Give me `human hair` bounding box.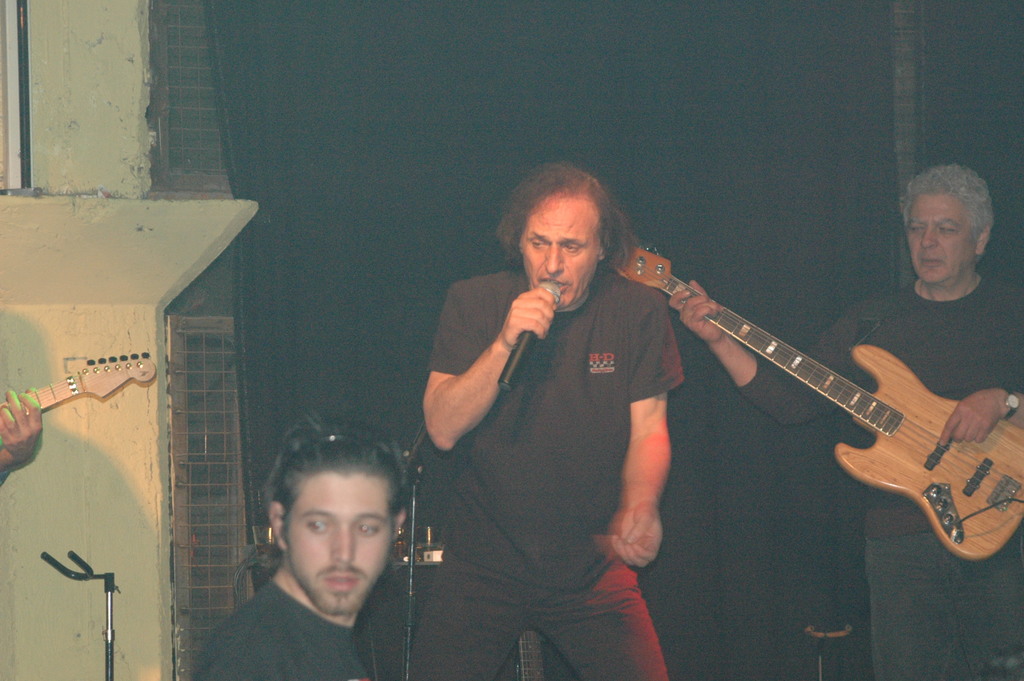
<box>916,163,1005,263</box>.
